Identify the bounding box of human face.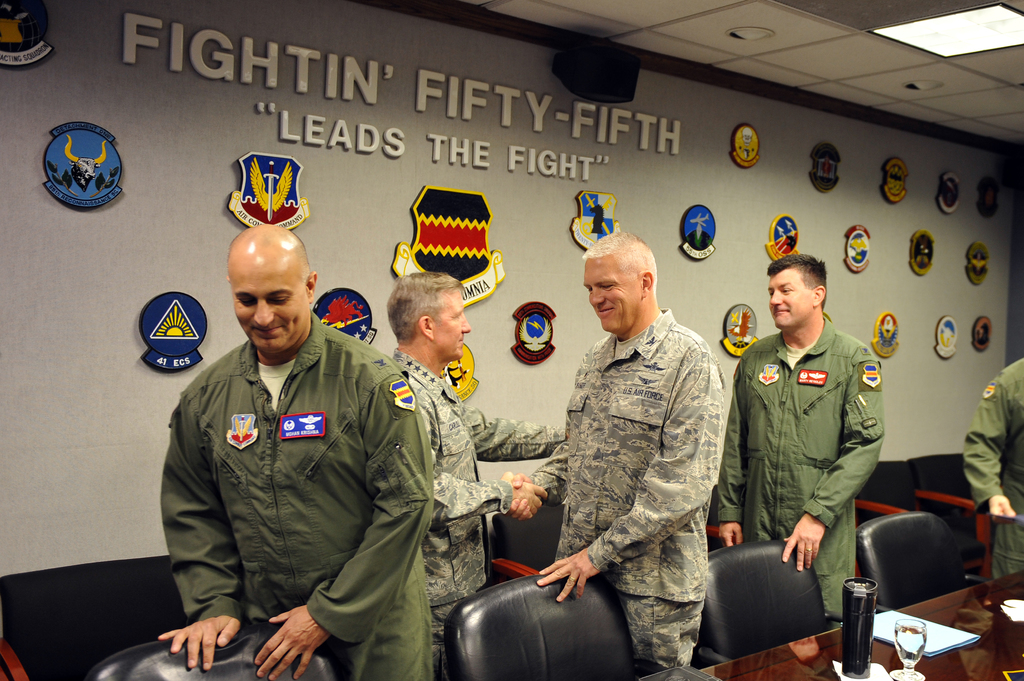
(583, 257, 639, 333).
